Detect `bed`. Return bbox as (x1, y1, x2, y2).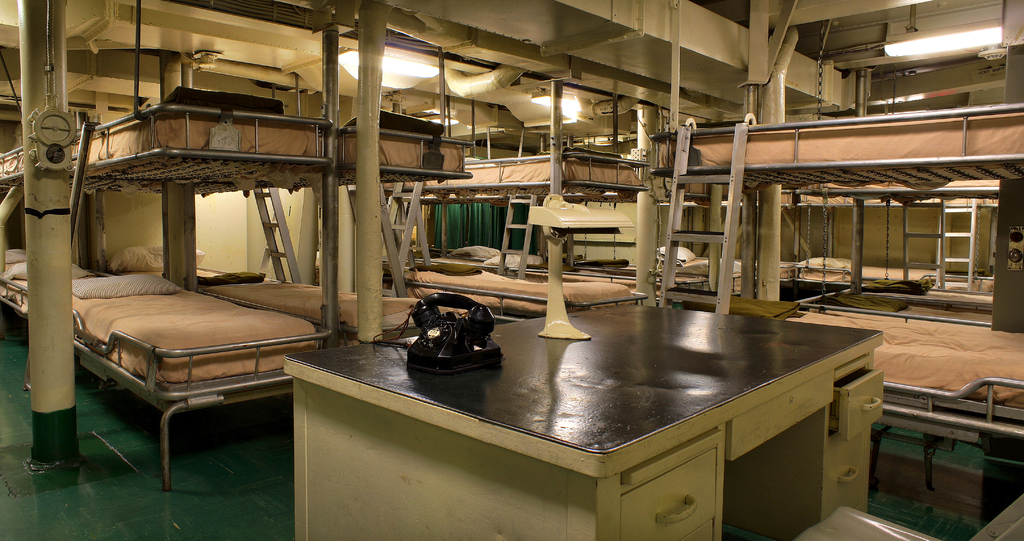
(393, 235, 676, 320).
